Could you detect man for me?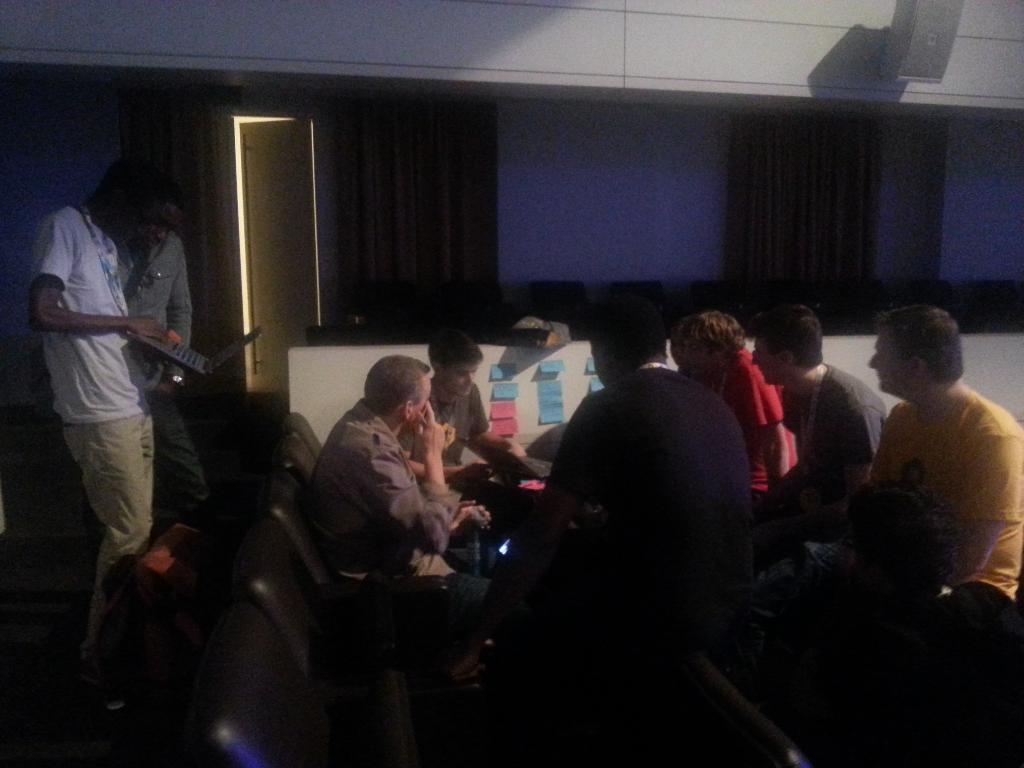
Detection result: [26,154,182,729].
